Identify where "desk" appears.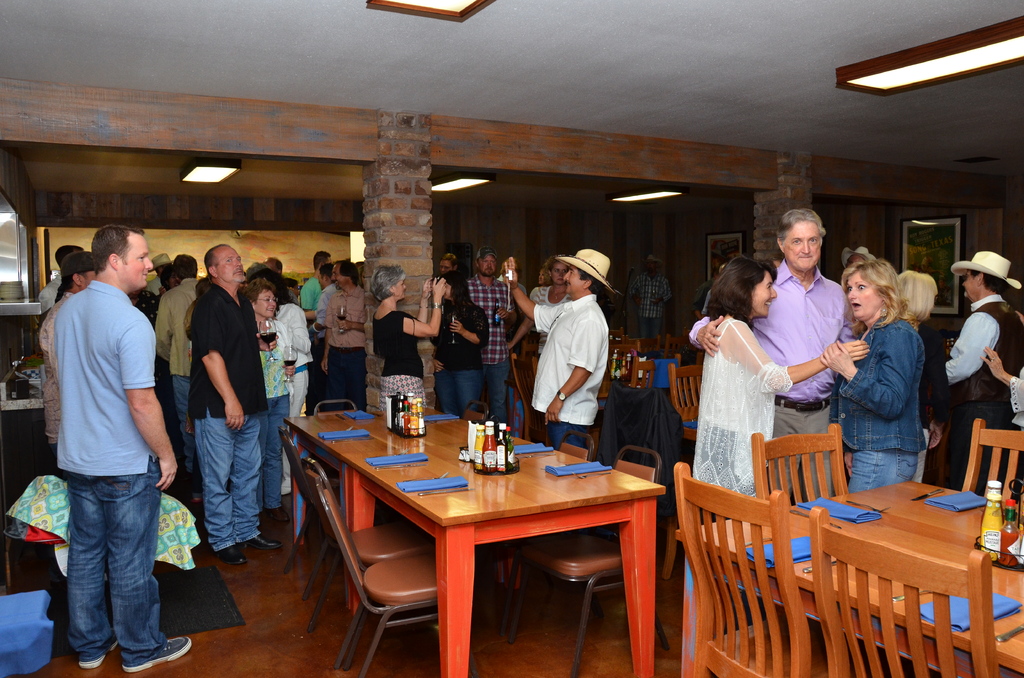
Appears at pyautogui.locateOnScreen(282, 407, 664, 677).
